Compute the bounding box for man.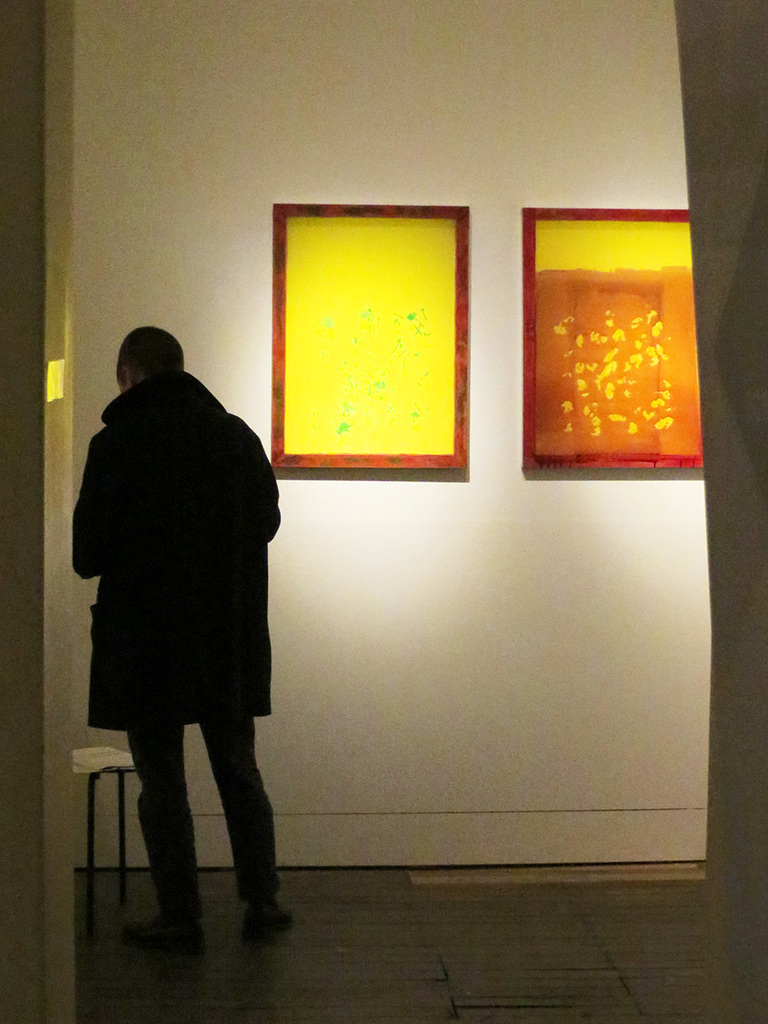
<box>67,294,305,918</box>.
